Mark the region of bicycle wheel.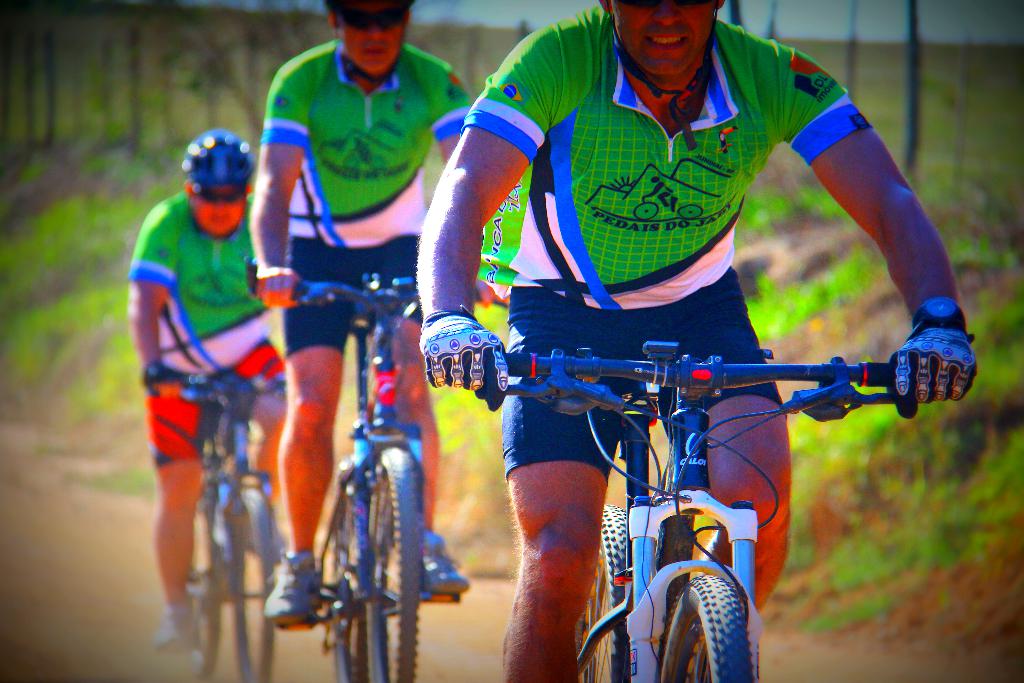
Region: select_region(228, 486, 278, 682).
